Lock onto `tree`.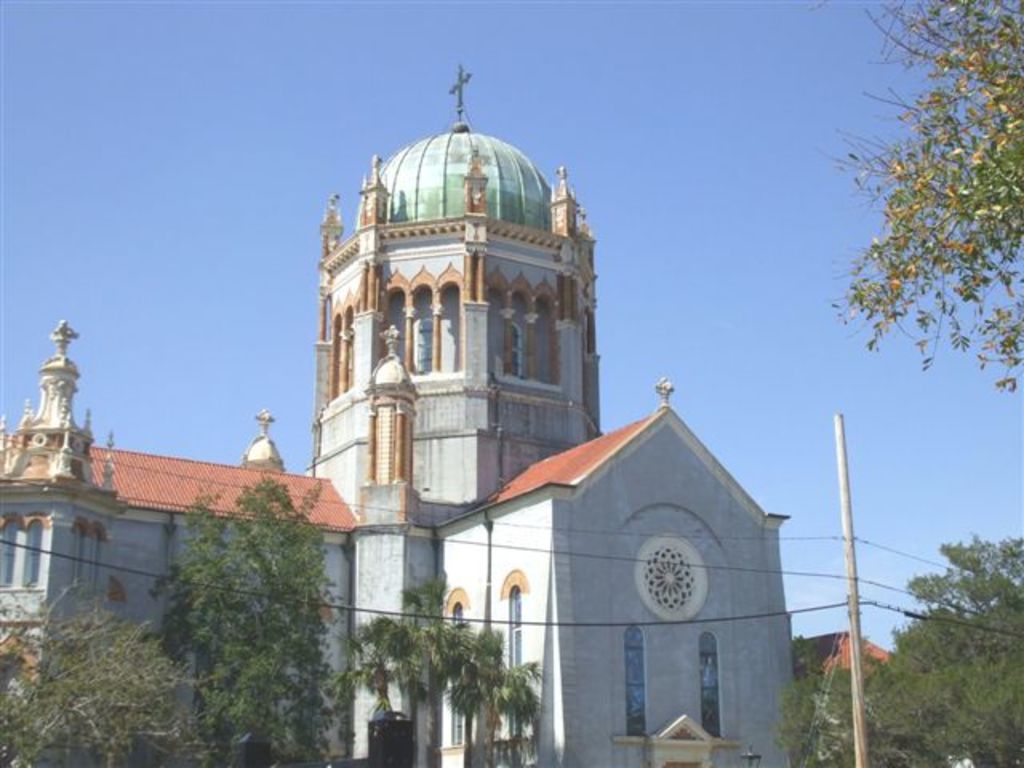
Locked: l=806, t=661, r=894, b=760.
